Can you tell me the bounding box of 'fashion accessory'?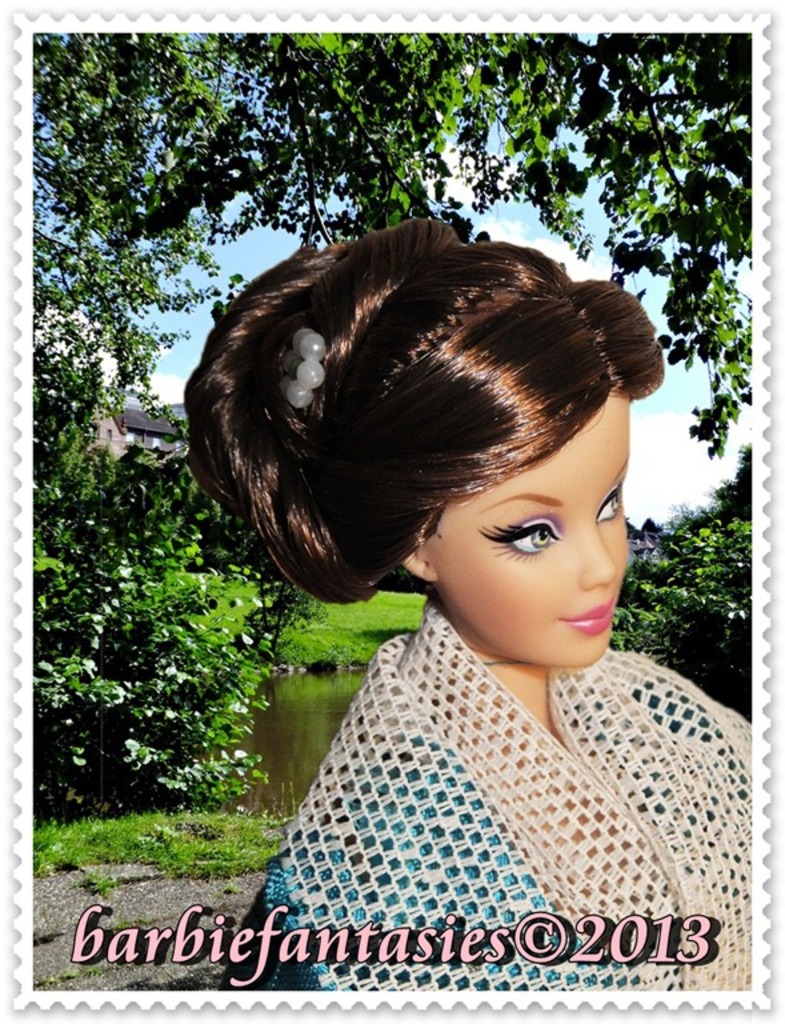
region(279, 593, 758, 992).
